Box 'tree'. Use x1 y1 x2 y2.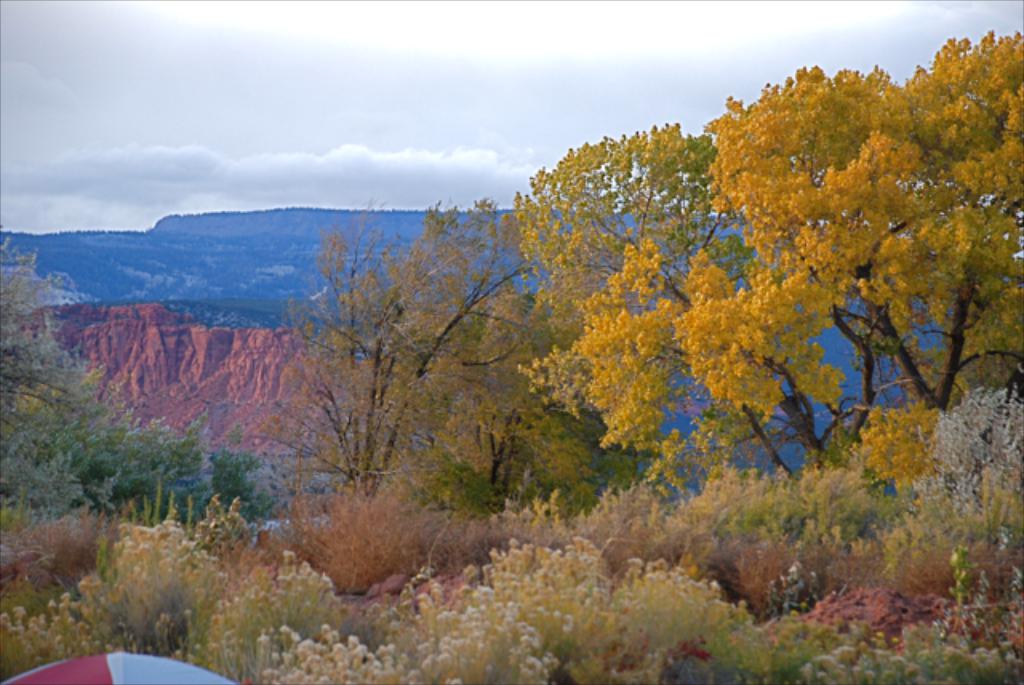
509 122 826 504.
